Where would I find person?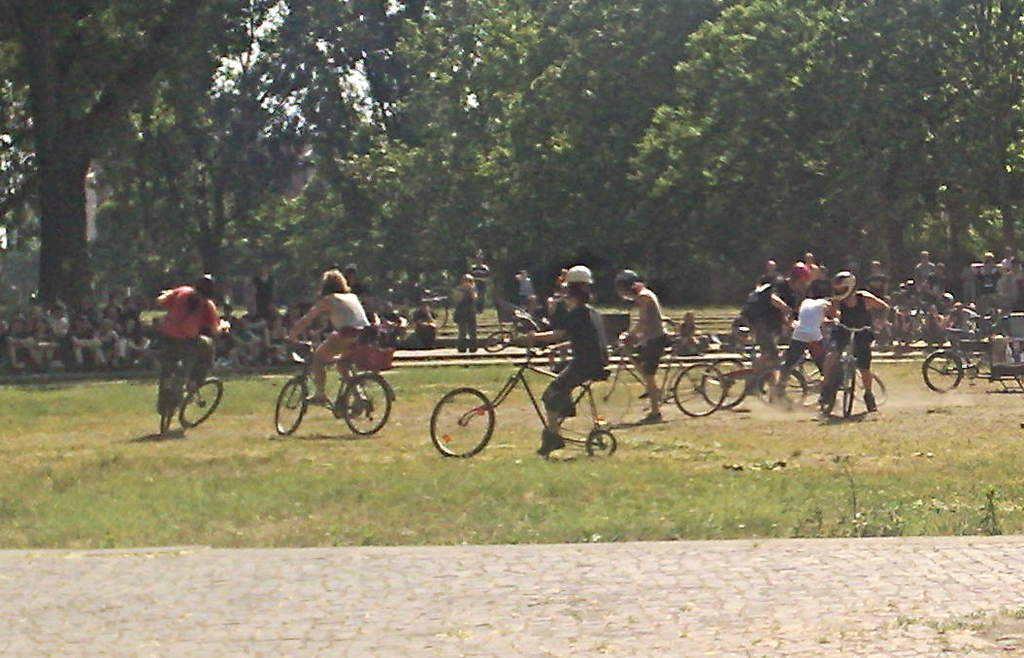
At [608,261,667,420].
